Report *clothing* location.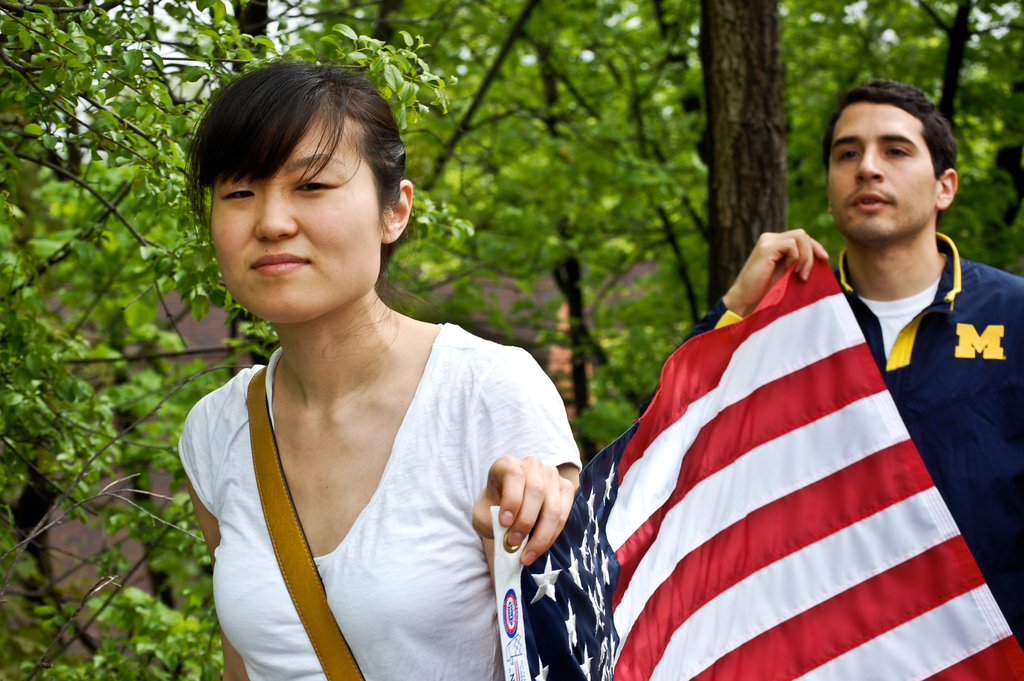
Report: [left=187, top=262, right=568, bottom=659].
